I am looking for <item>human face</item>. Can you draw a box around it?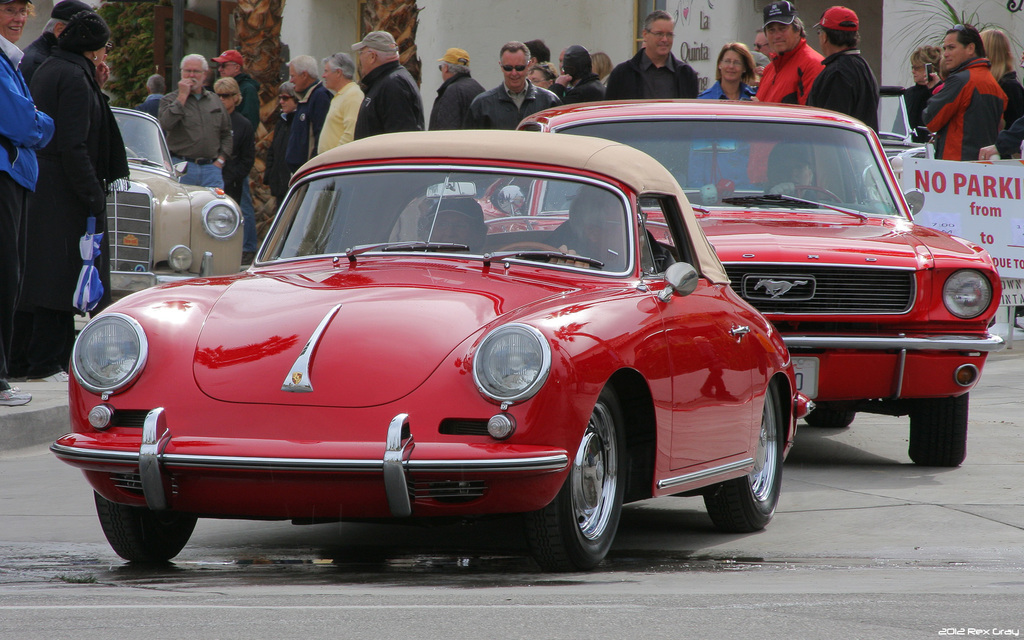
Sure, the bounding box is <box>719,52,744,76</box>.
